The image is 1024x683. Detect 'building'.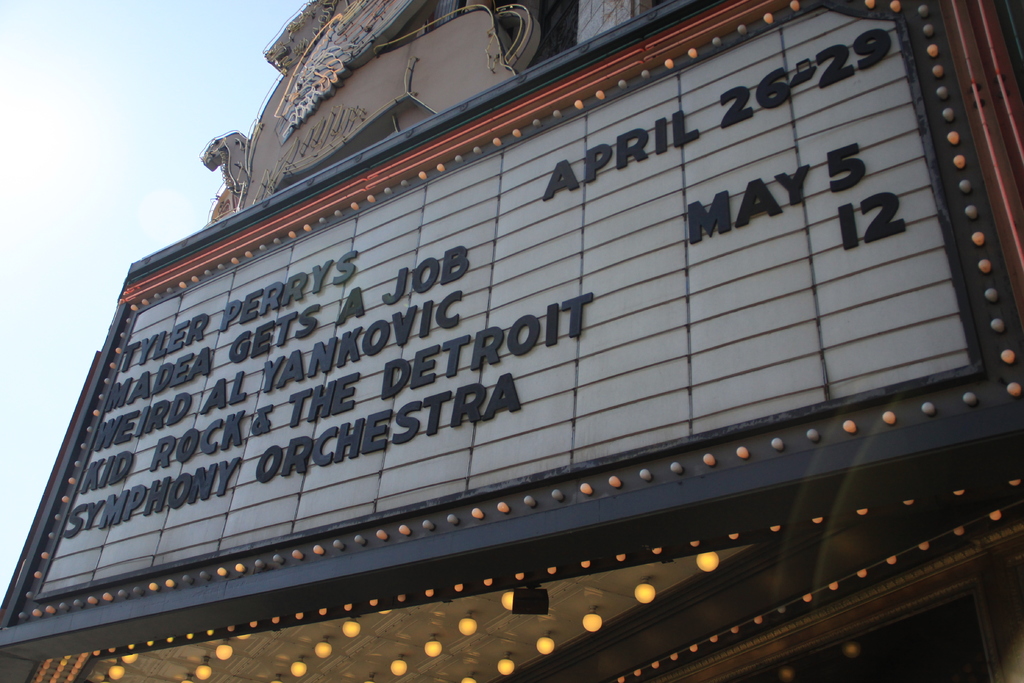
Detection: [0,0,1023,680].
